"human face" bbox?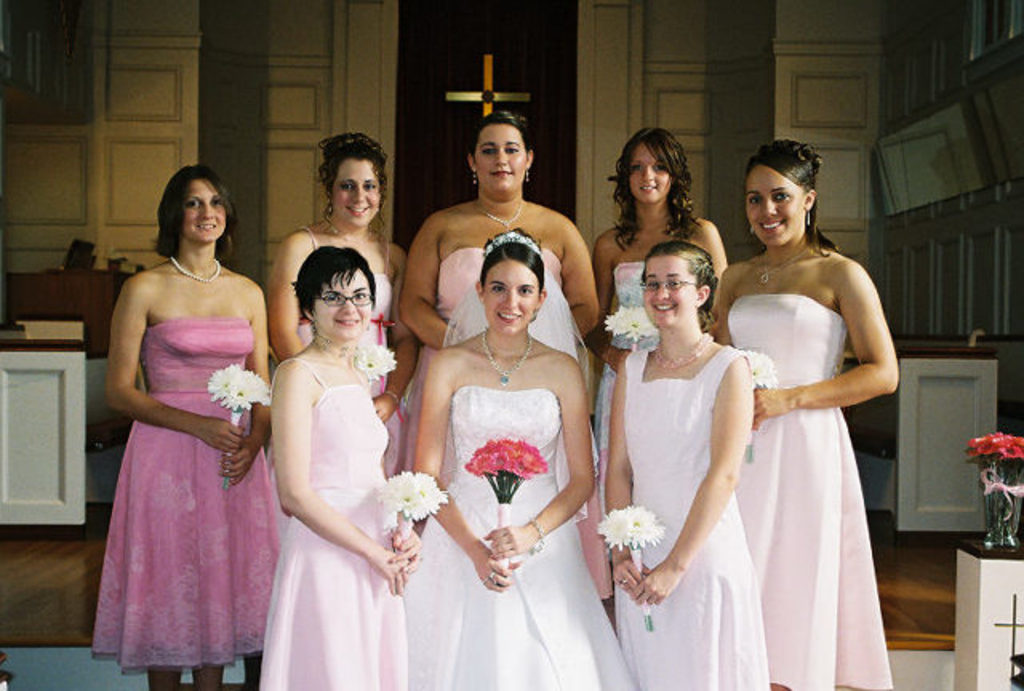
{"left": 629, "top": 141, "right": 674, "bottom": 205}
